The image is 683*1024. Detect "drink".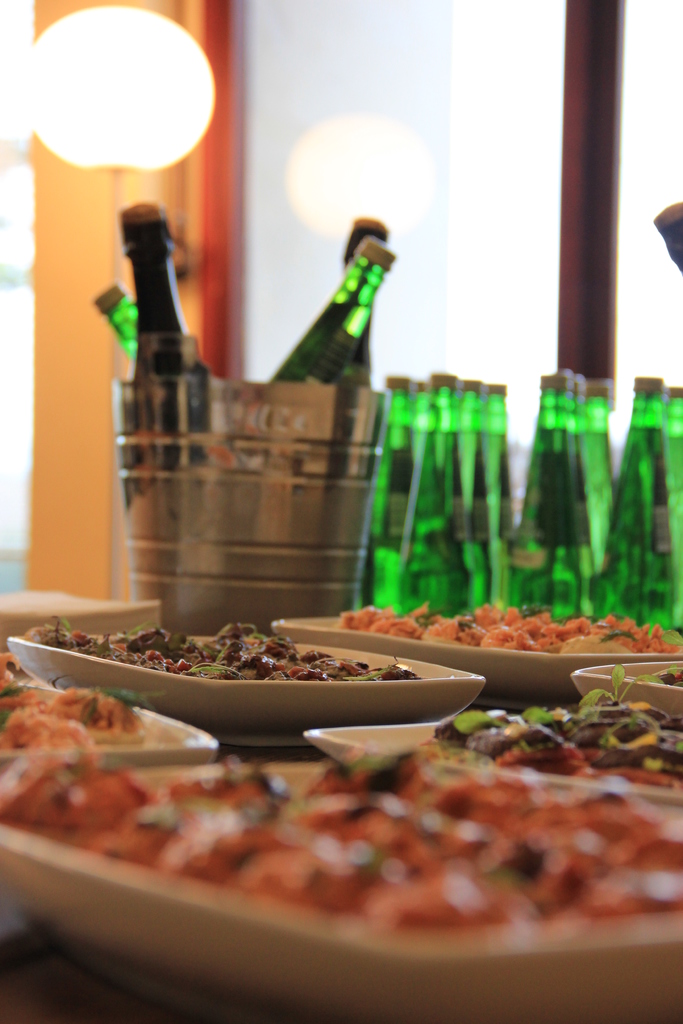
Detection: pyautogui.locateOnScreen(276, 236, 397, 377).
